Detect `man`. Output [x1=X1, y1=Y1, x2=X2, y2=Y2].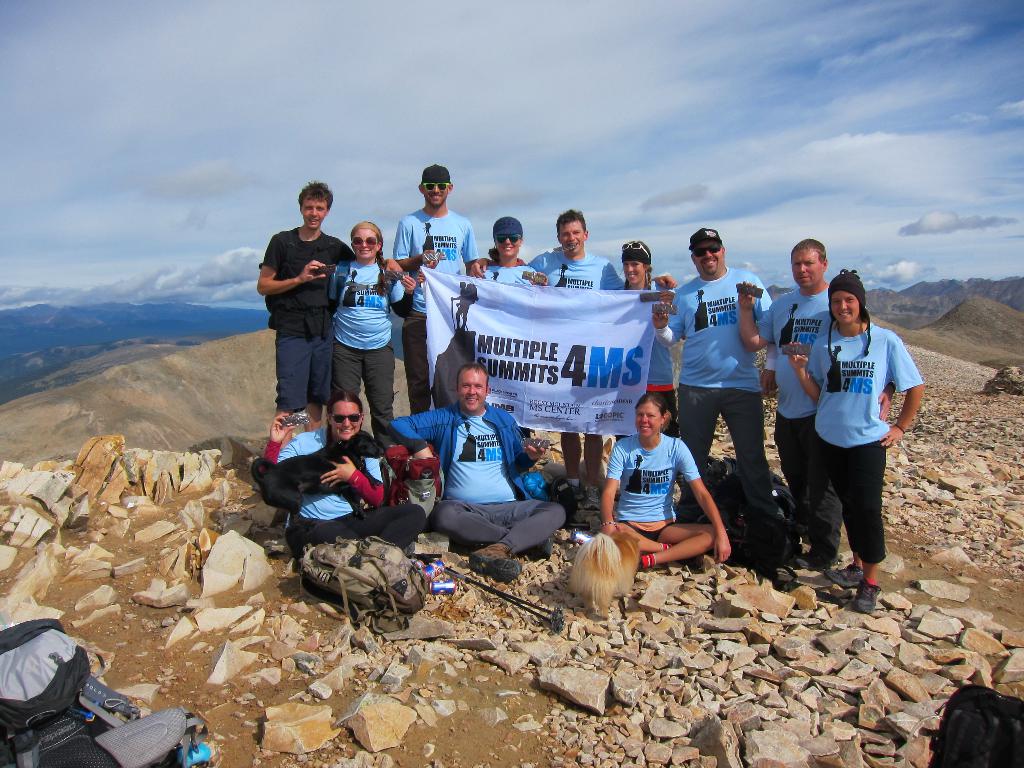
[x1=653, y1=228, x2=805, y2=537].
